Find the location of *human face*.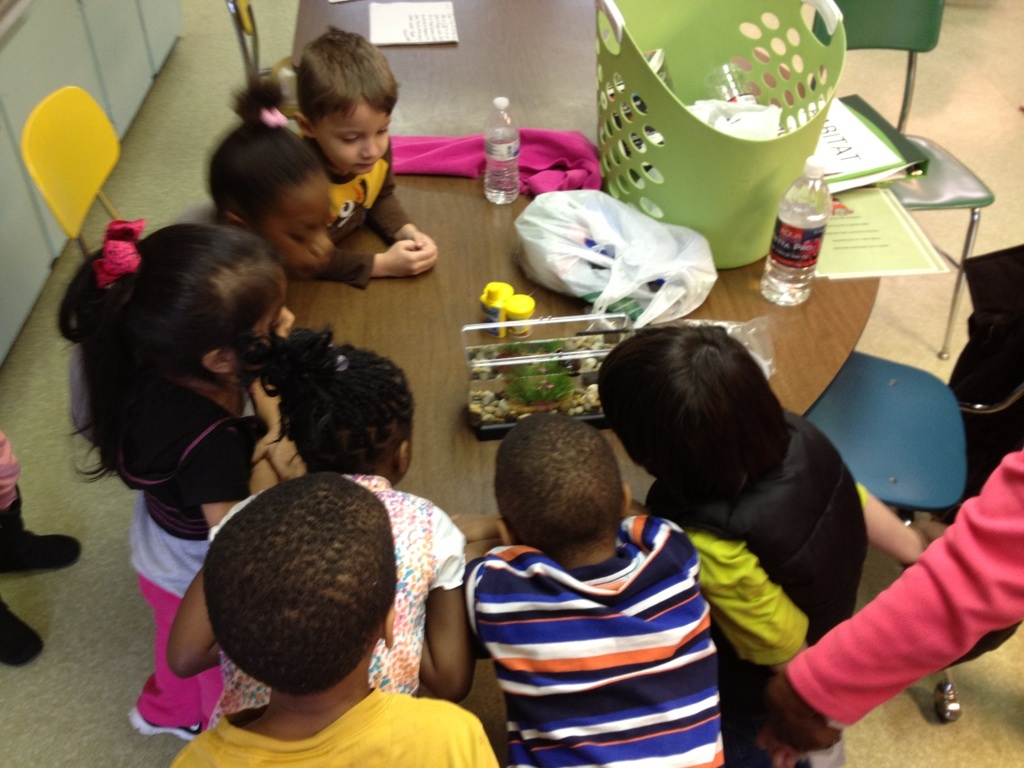
Location: (x1=317, y1=106, x2=389, y2=167).
